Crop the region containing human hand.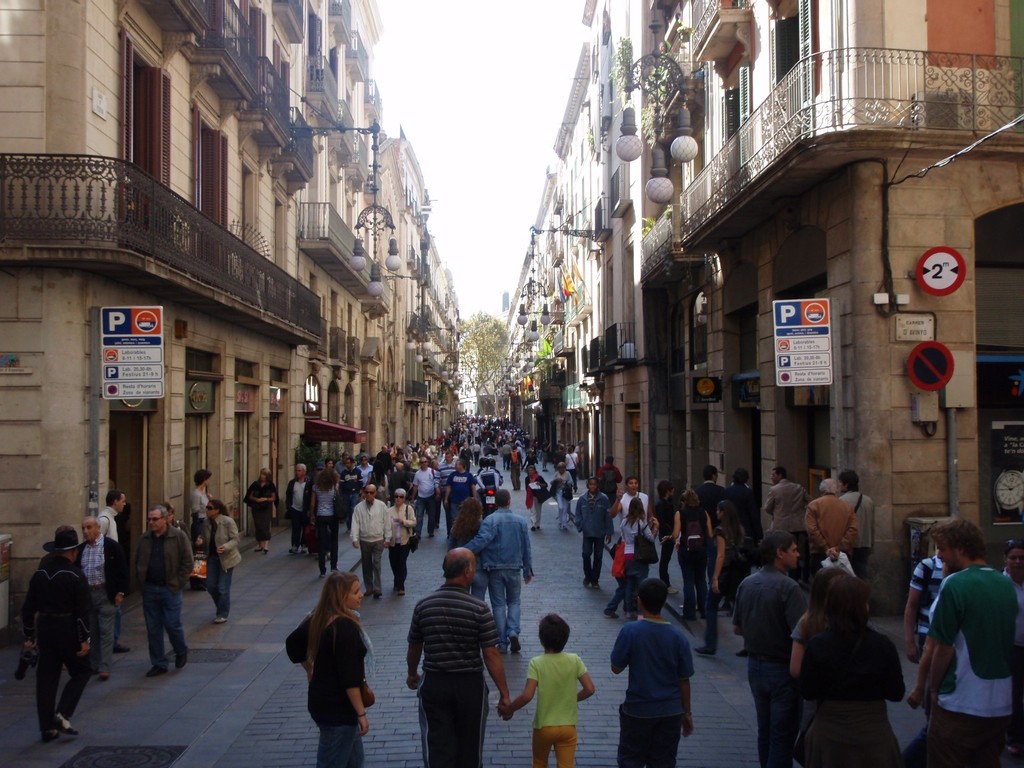
Crop region: 381/544/387/551.
